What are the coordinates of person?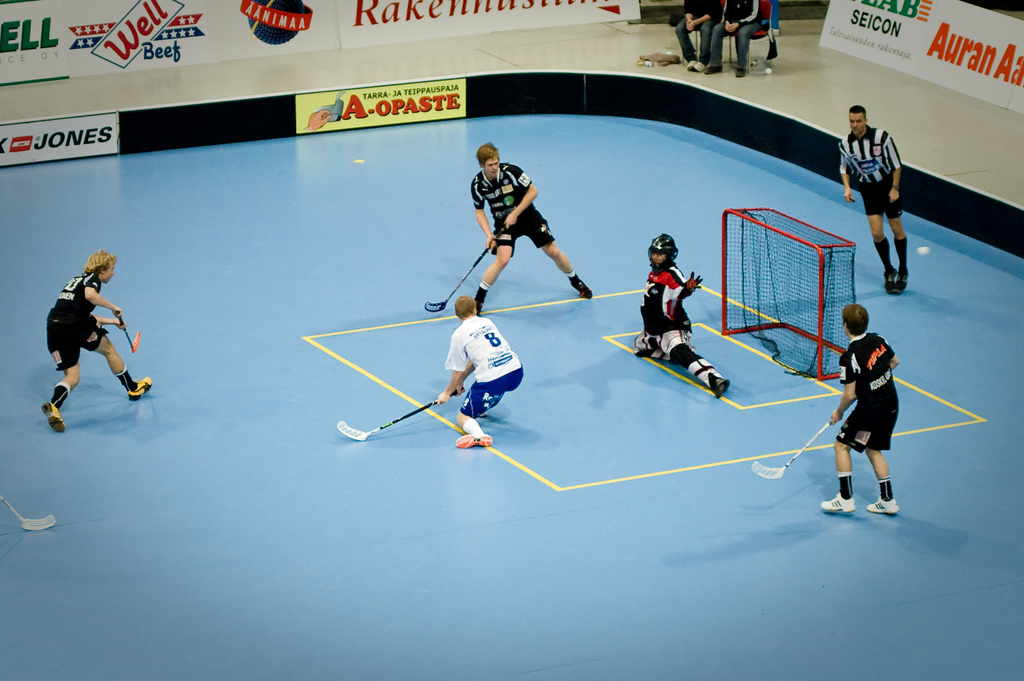
box=[42, 250, 154, 435].
